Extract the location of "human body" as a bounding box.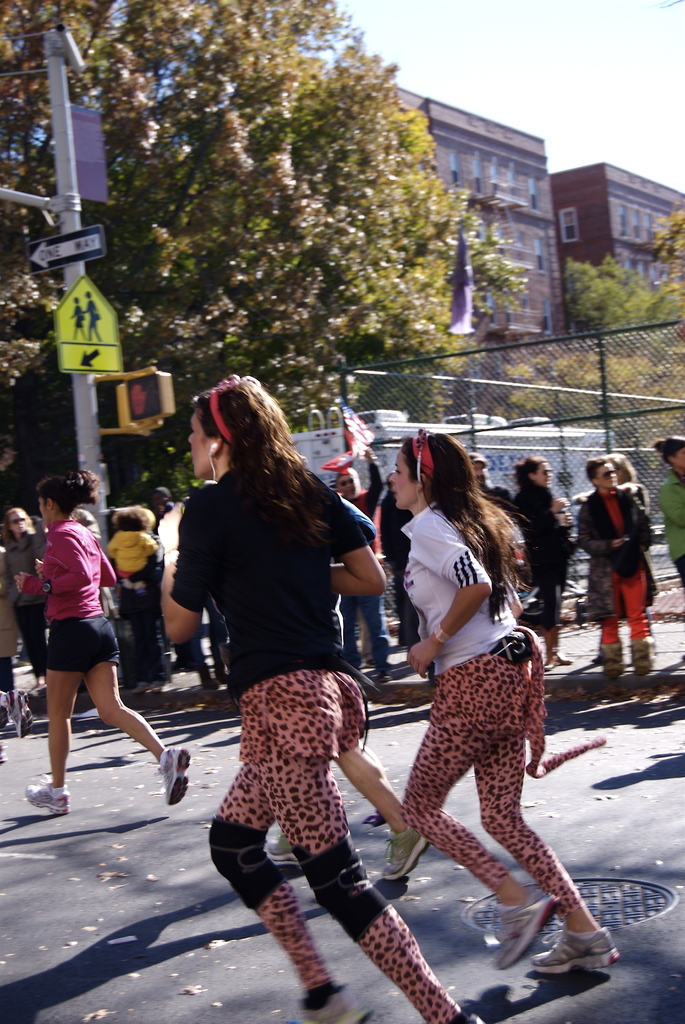
detection(592, 475, 654, 669).
